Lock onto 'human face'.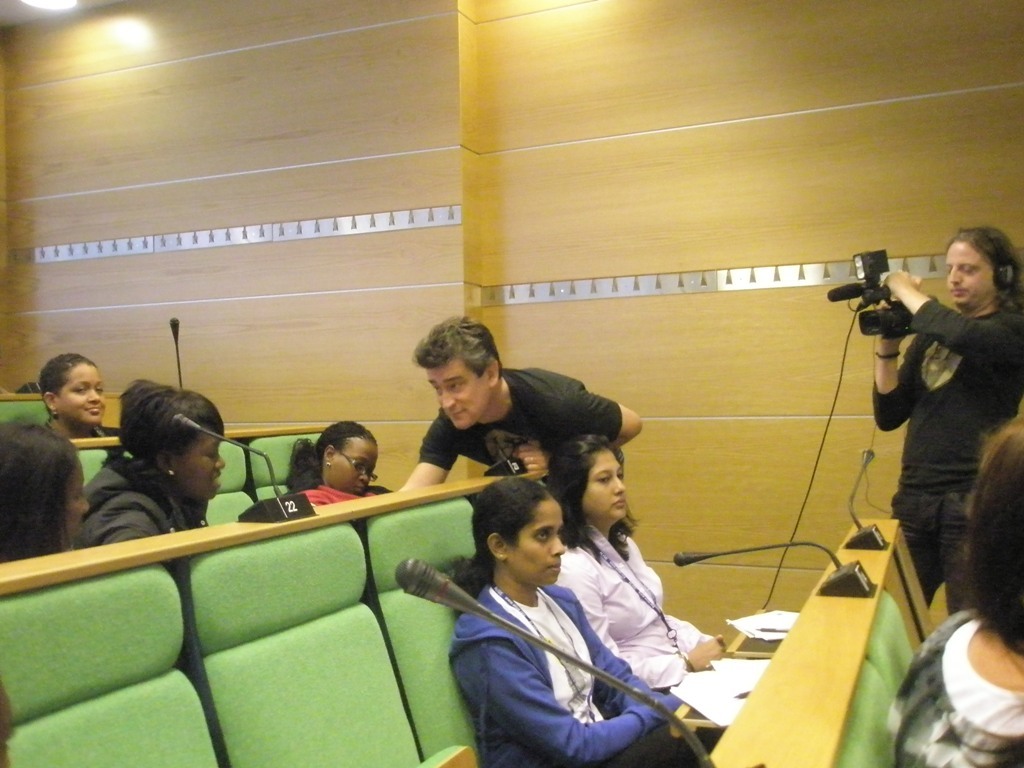
Locked: bbox(332, 433, 379, 494).
